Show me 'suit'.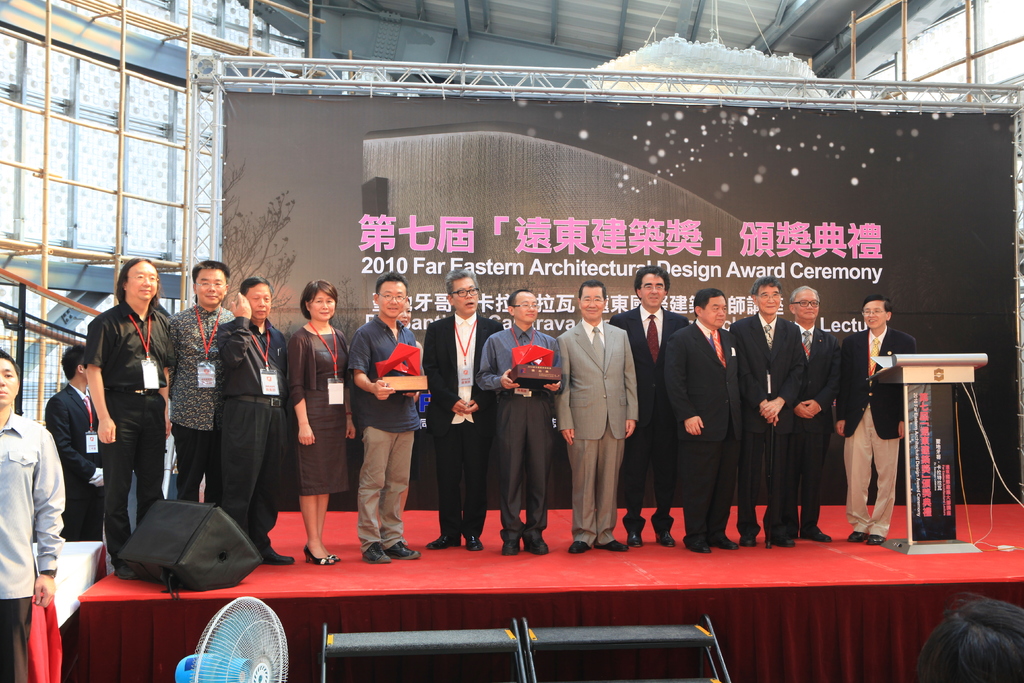
'suit' is here: 40/383/106/538.
